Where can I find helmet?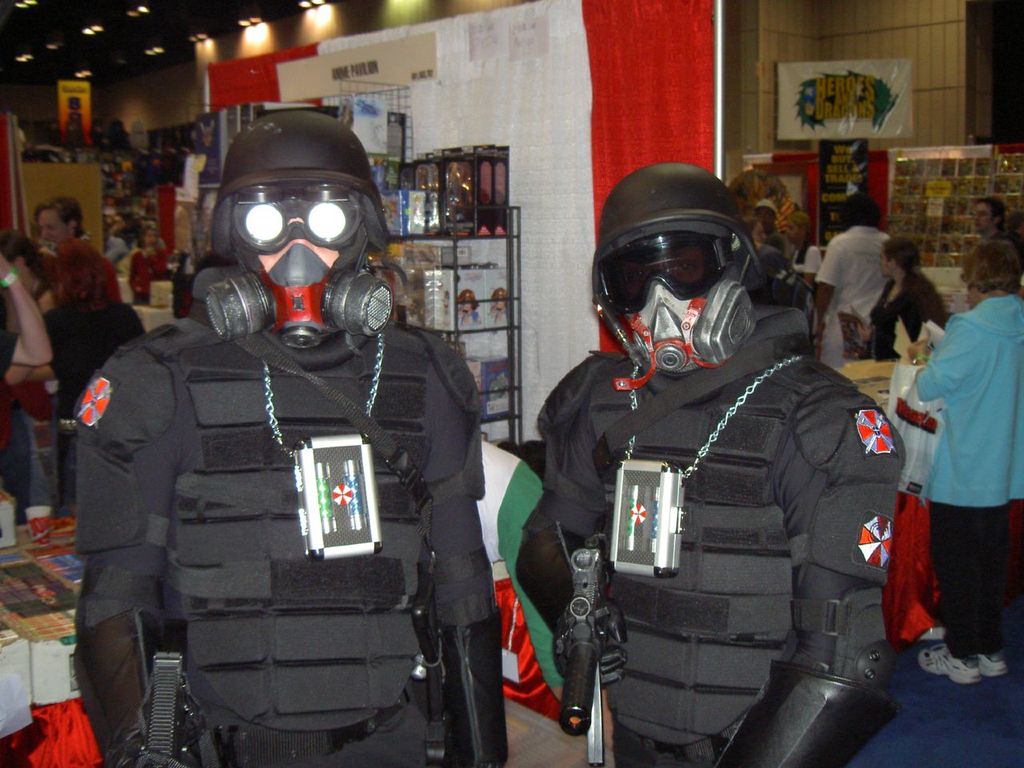
You can find it at (left=588, top=162, right=778, bottom=382).
